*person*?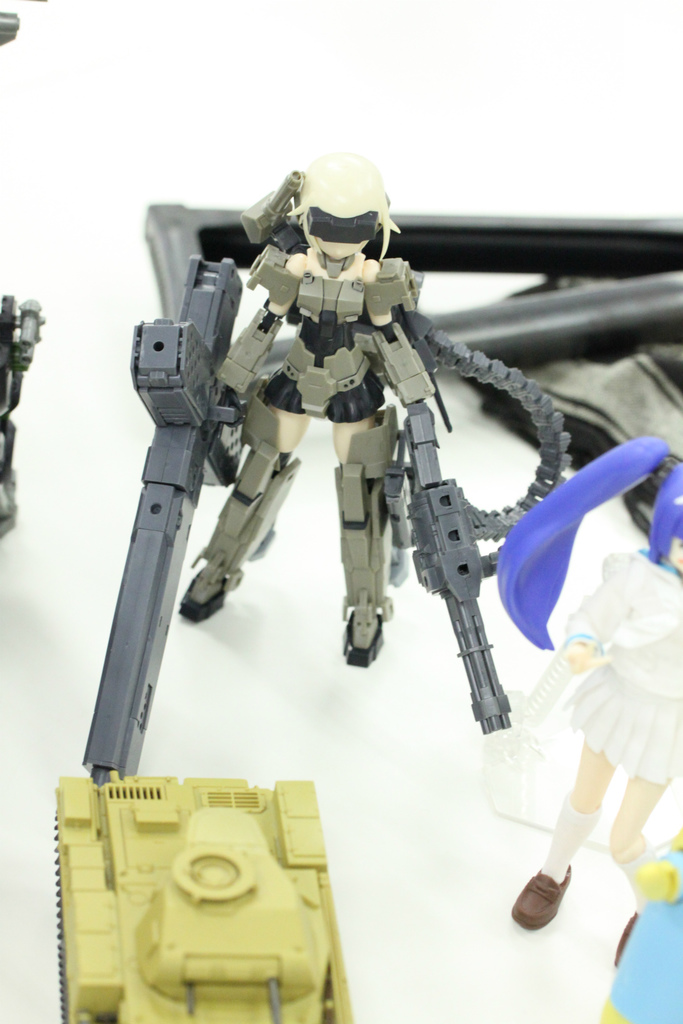
[left=174, top=147, right=437, bottom=672]
